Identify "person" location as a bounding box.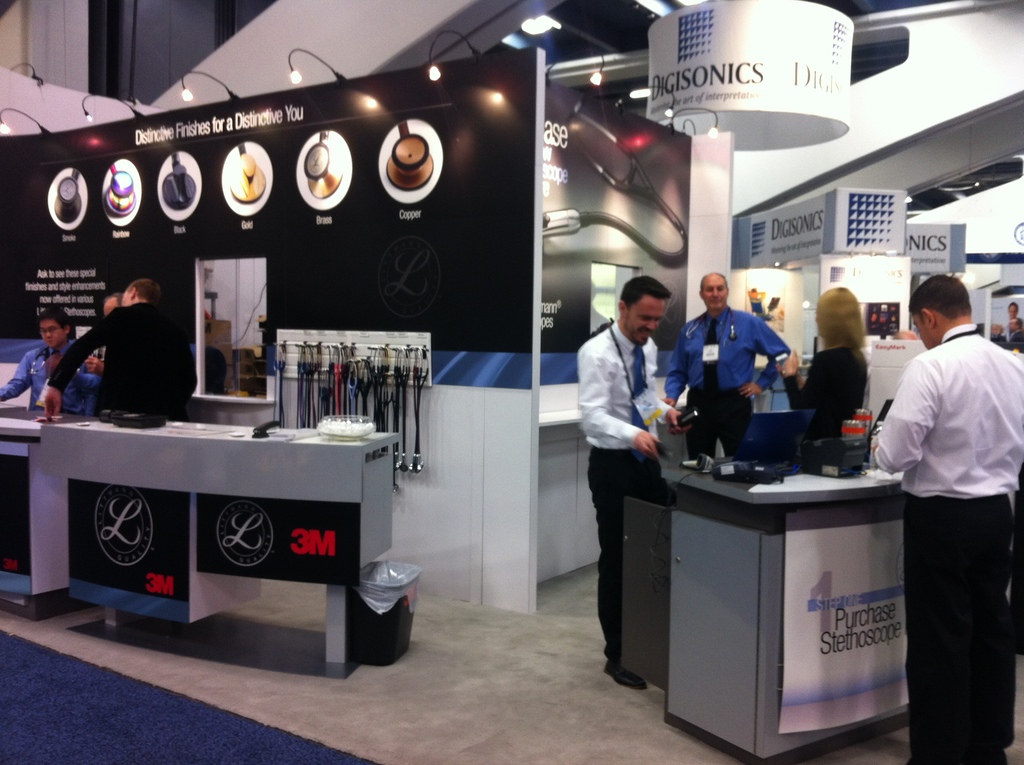
bbox(782, 284, 865, 434).
